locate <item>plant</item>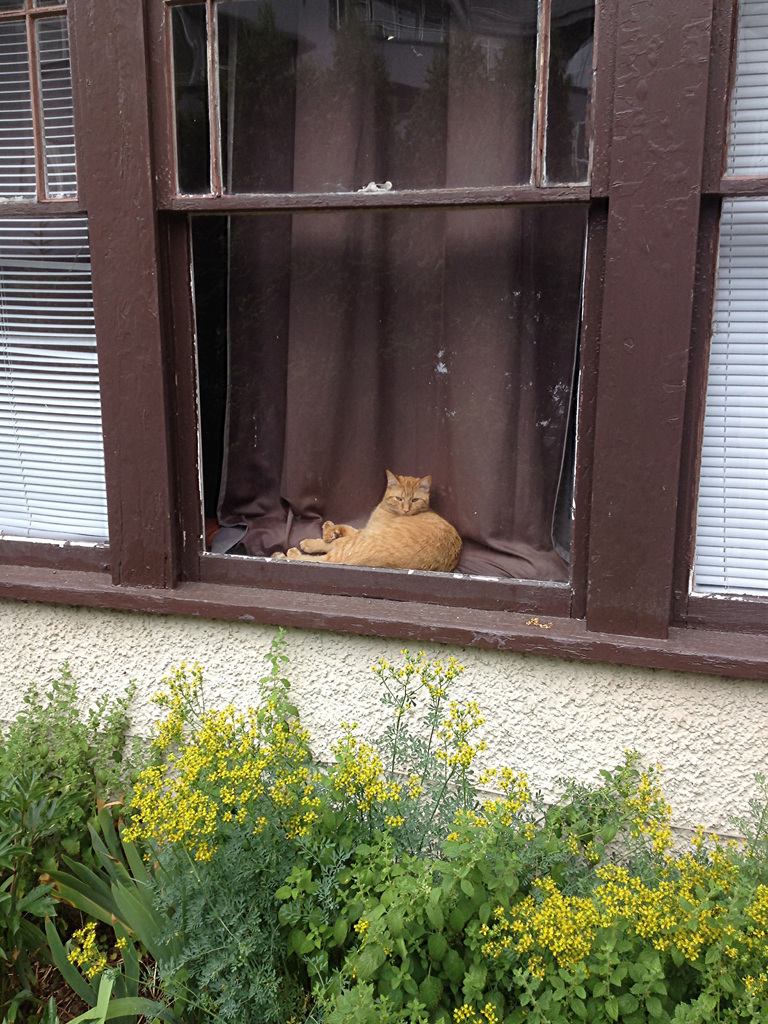
l=0, t=623, r=767, b=1023
